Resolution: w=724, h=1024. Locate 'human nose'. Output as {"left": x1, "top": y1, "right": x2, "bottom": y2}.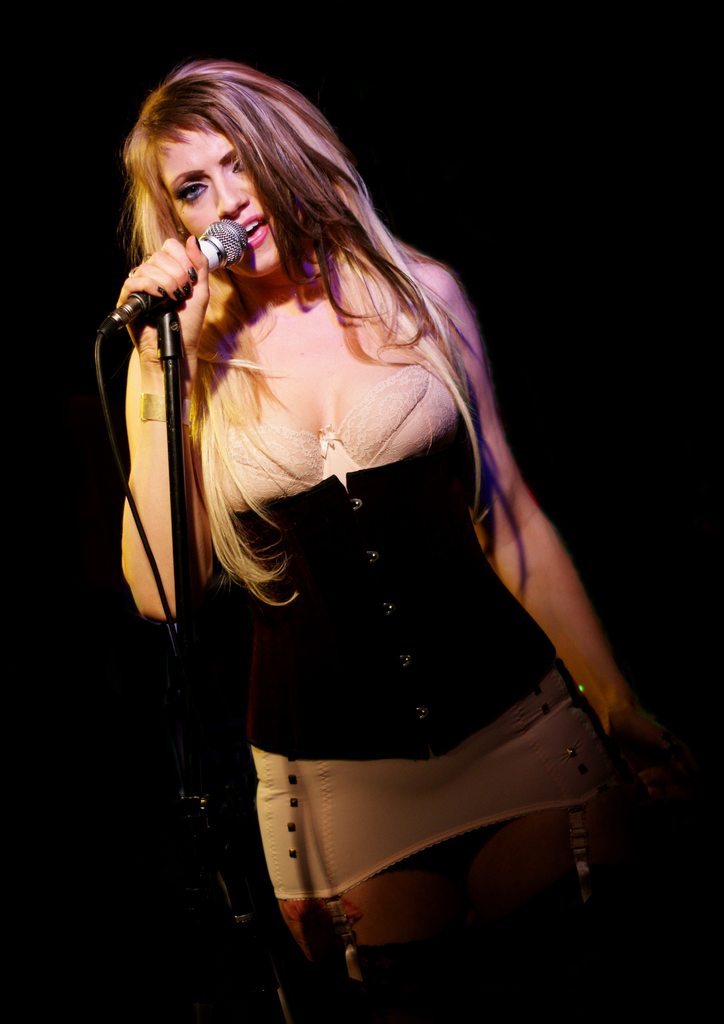
{"left": 213, "top": 172, "right": 248, "bottom": 218}.
